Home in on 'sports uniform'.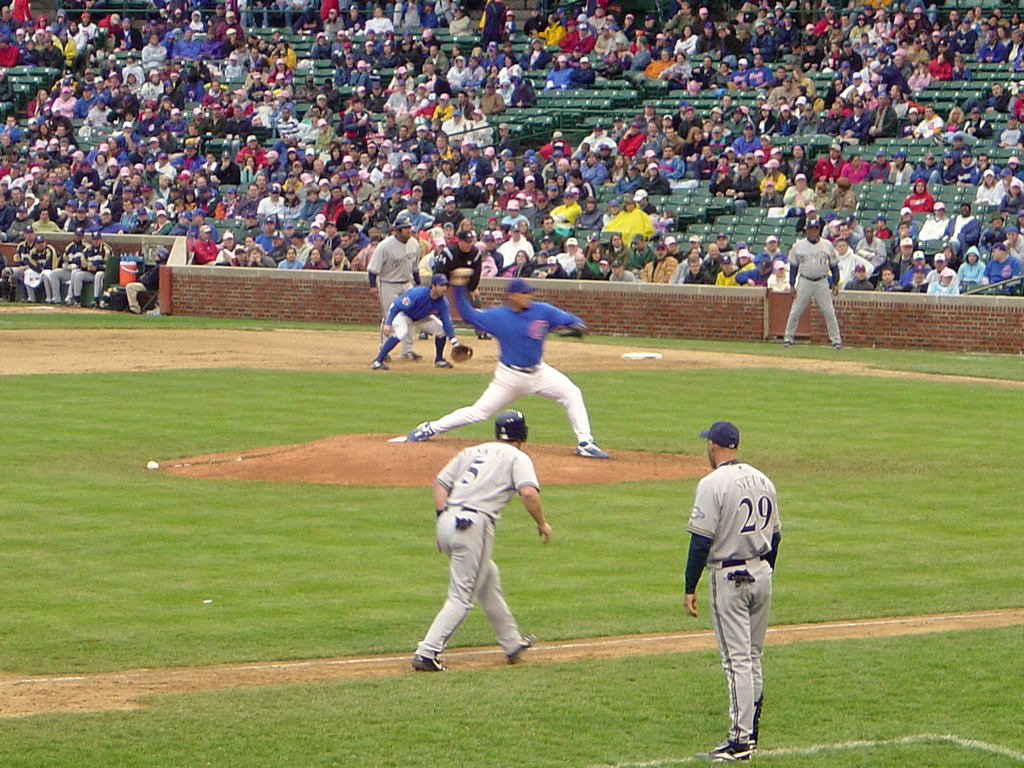
Homed in at detection(368, 216, 425, 317).
